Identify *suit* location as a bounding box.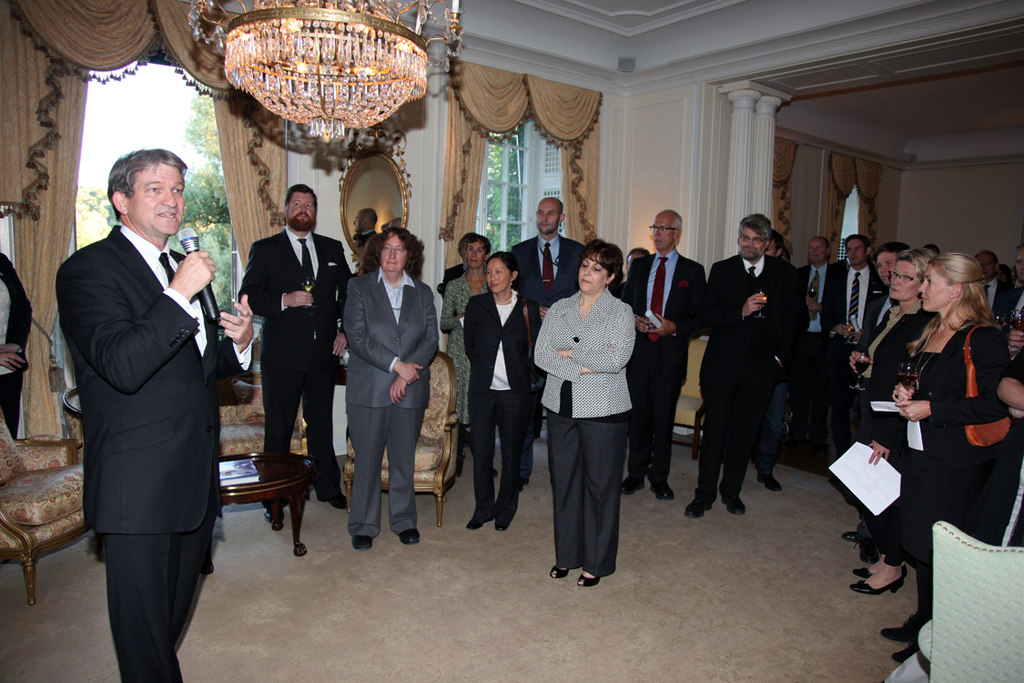
[826, 255, 887, 458].
